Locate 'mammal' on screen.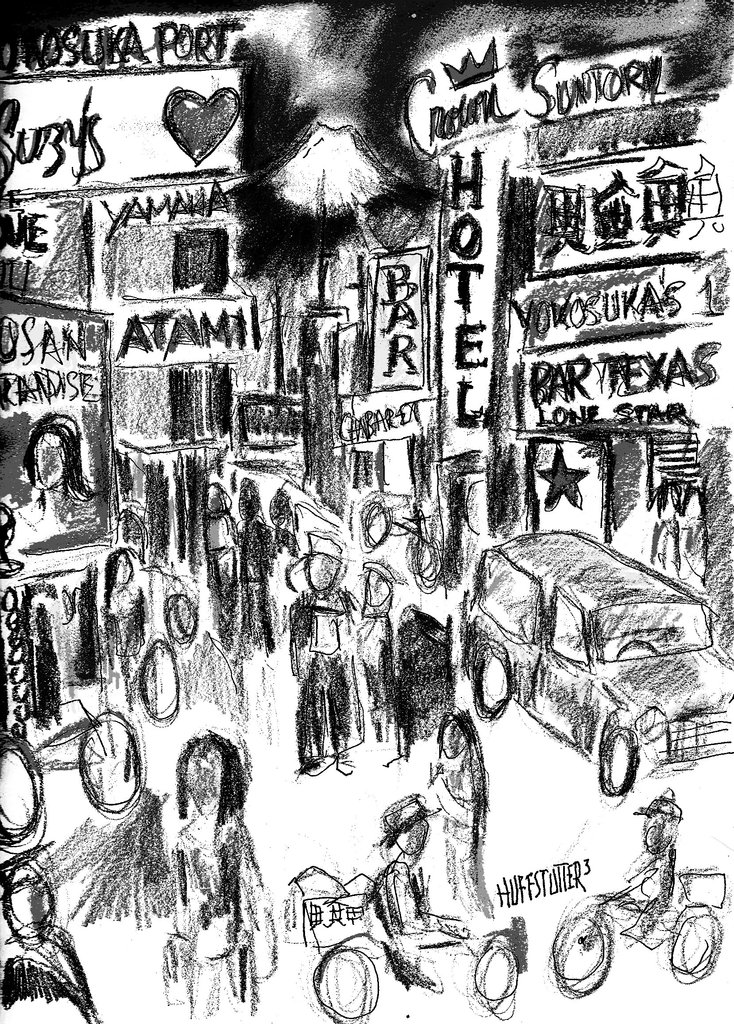
On screen at [24,414,106,535].
